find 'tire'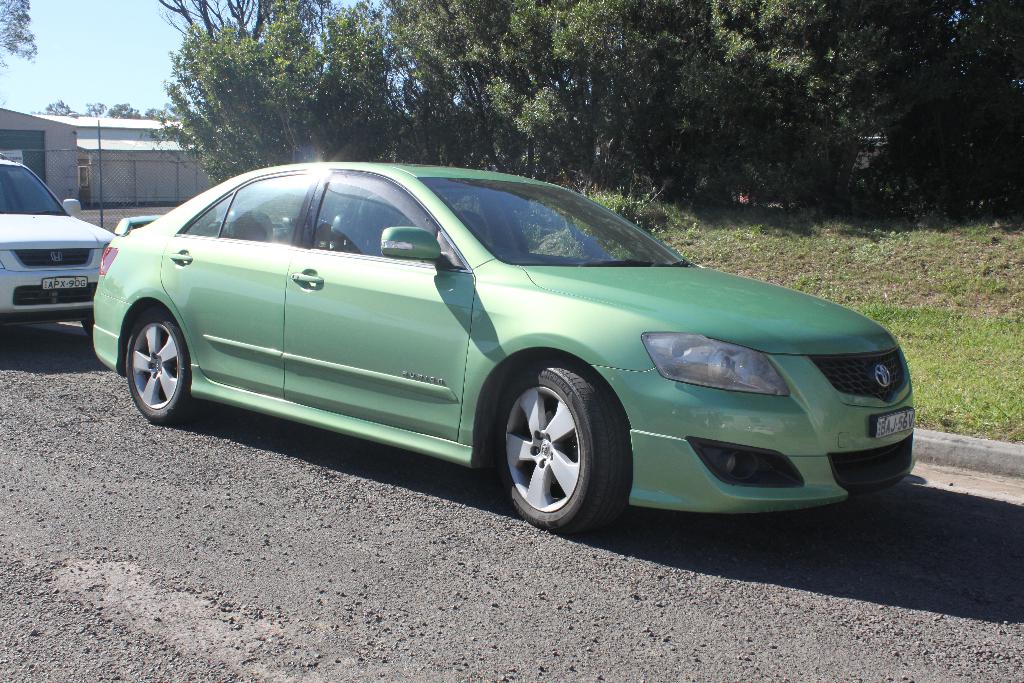
BBox(125, 309, 202, 424)
